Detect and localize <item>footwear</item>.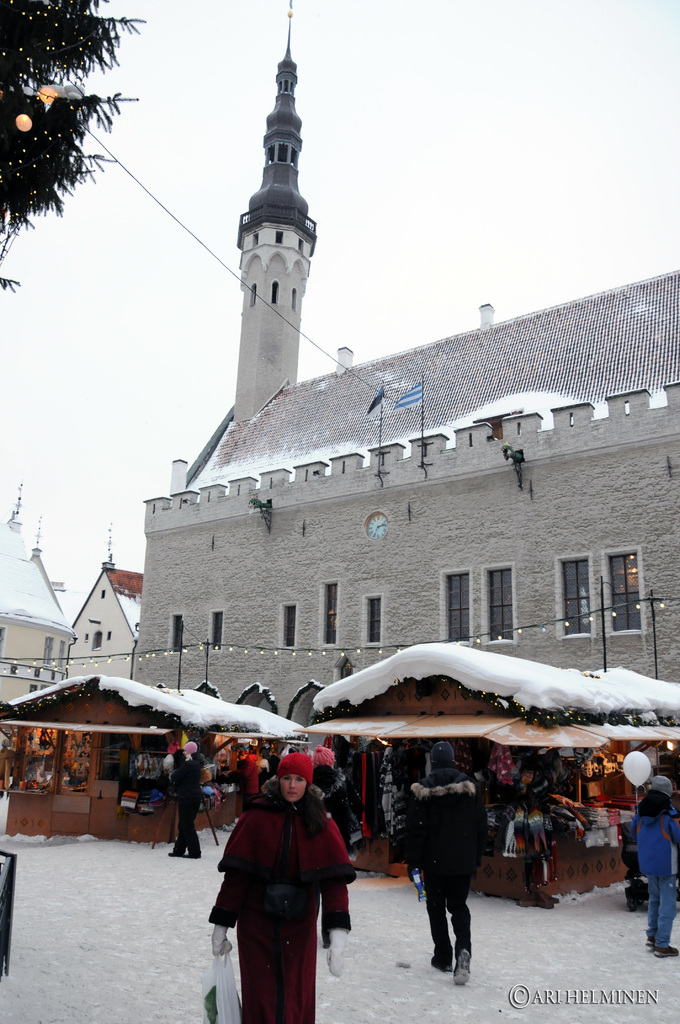
Localized at [left=429, top=957, right=445, bottom=973].
